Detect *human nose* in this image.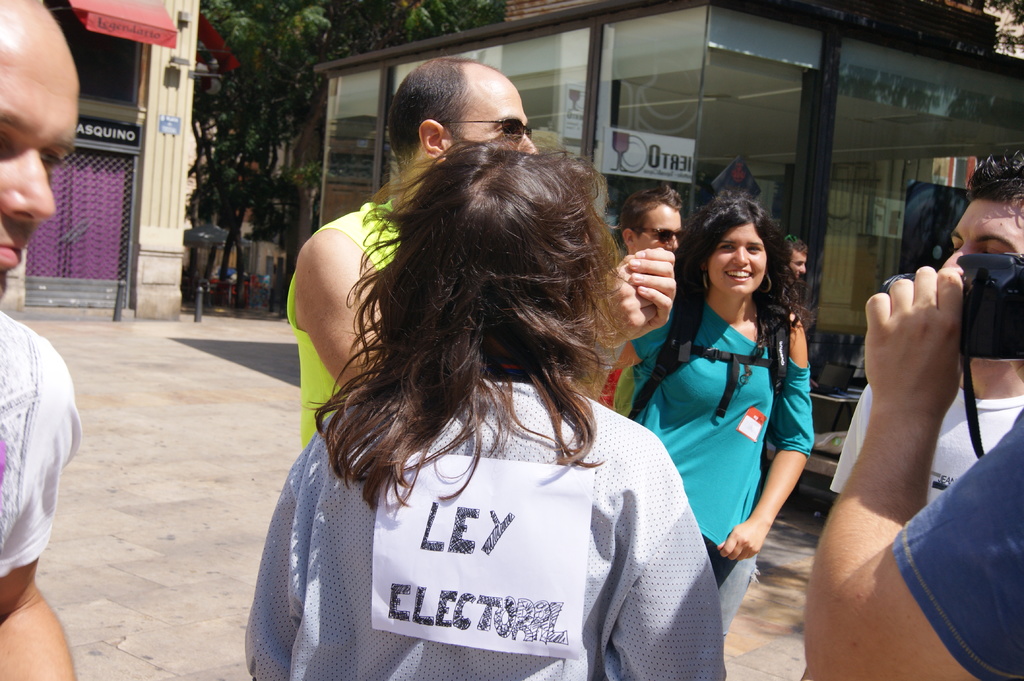
Detection: bbox=[796, 265, 808, 277].
